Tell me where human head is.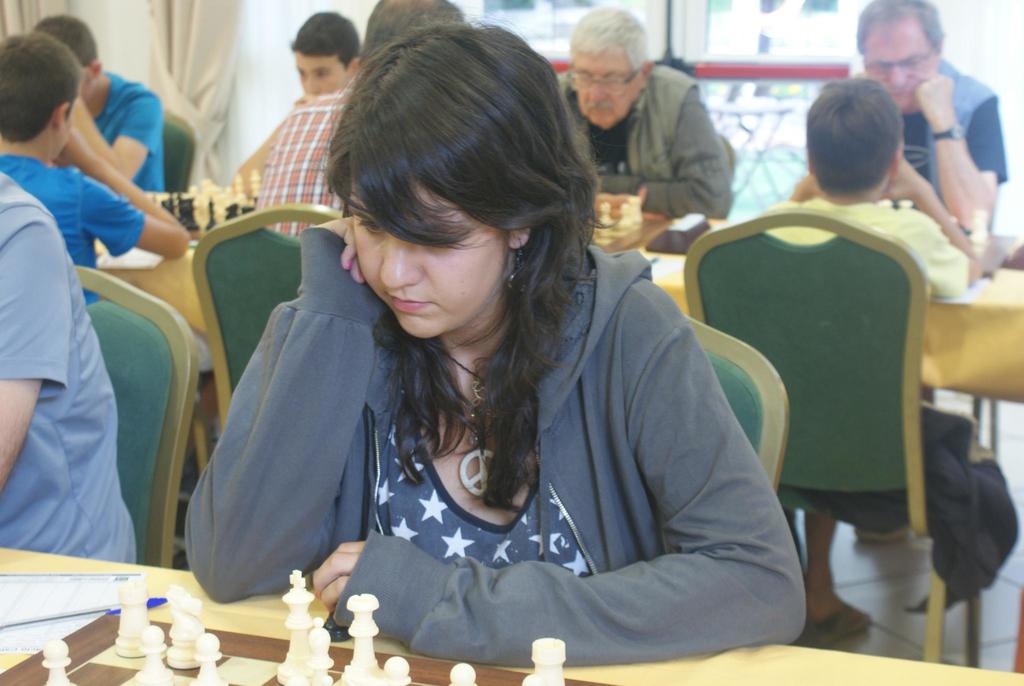
human head is at [left=0, top=30, right=81, bottom=161].
